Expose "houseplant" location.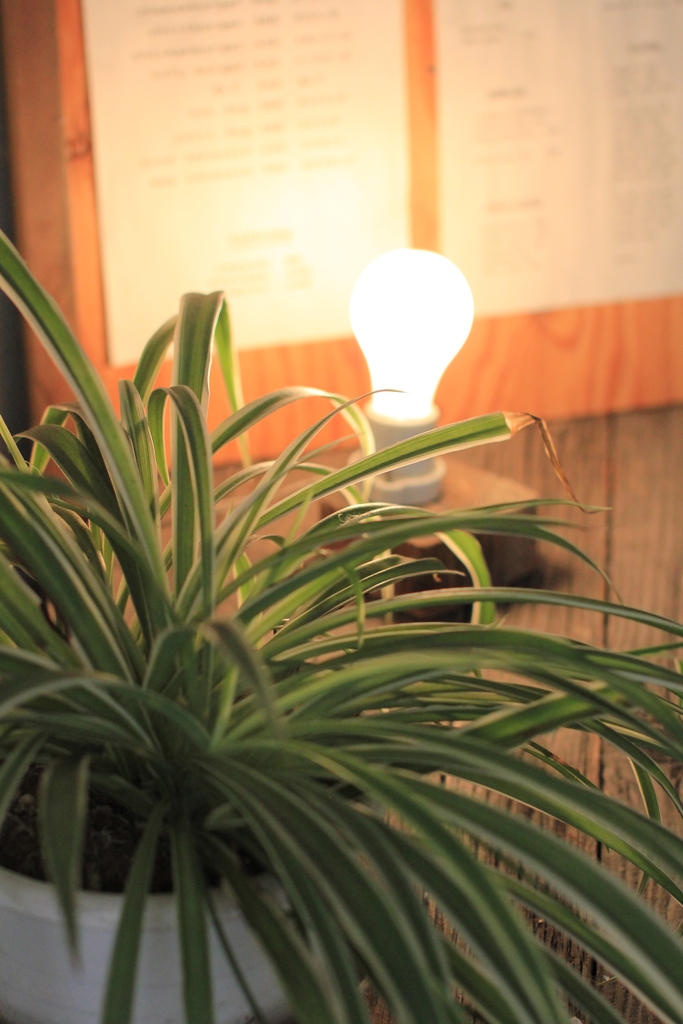
Exposed at {"left": 0, "top": 232, "right": 682, "bottom": 1023}.
